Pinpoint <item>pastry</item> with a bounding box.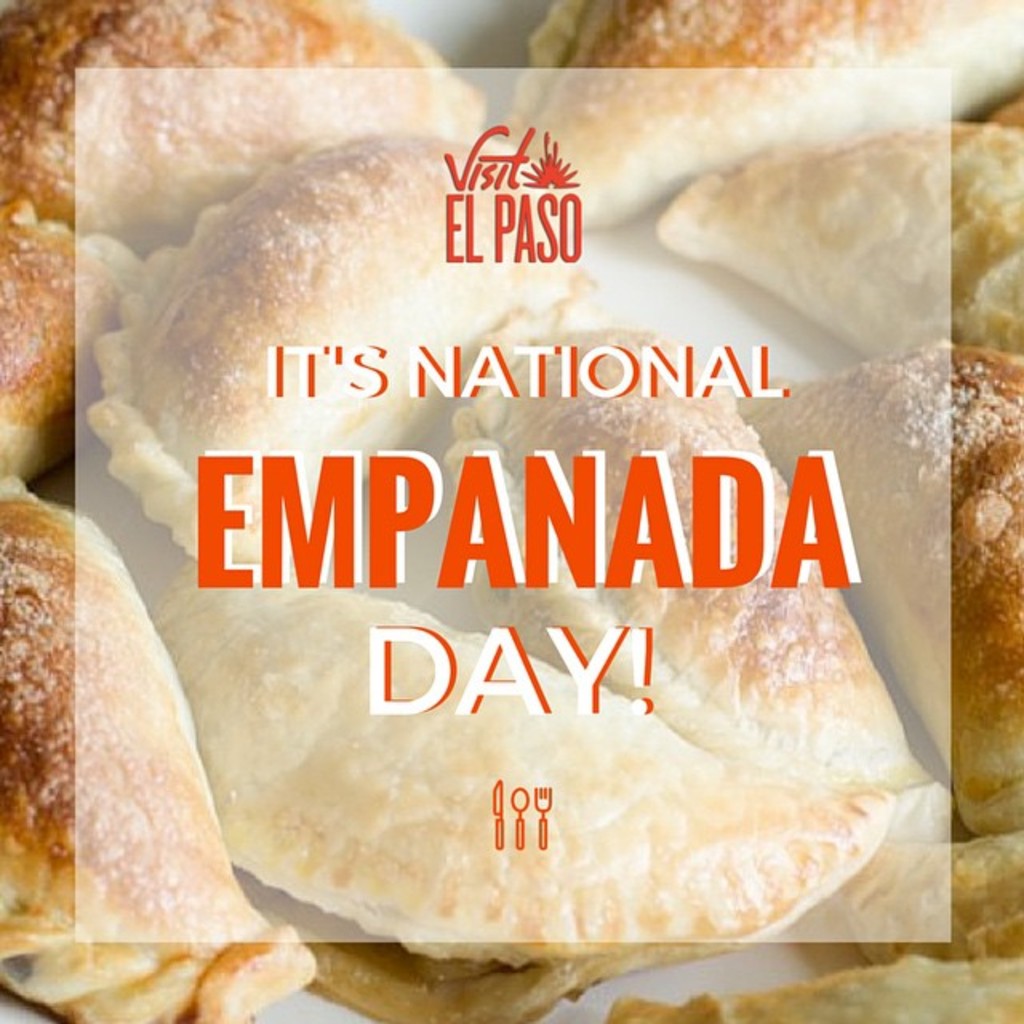
box(509, 0, 1022, 240).
